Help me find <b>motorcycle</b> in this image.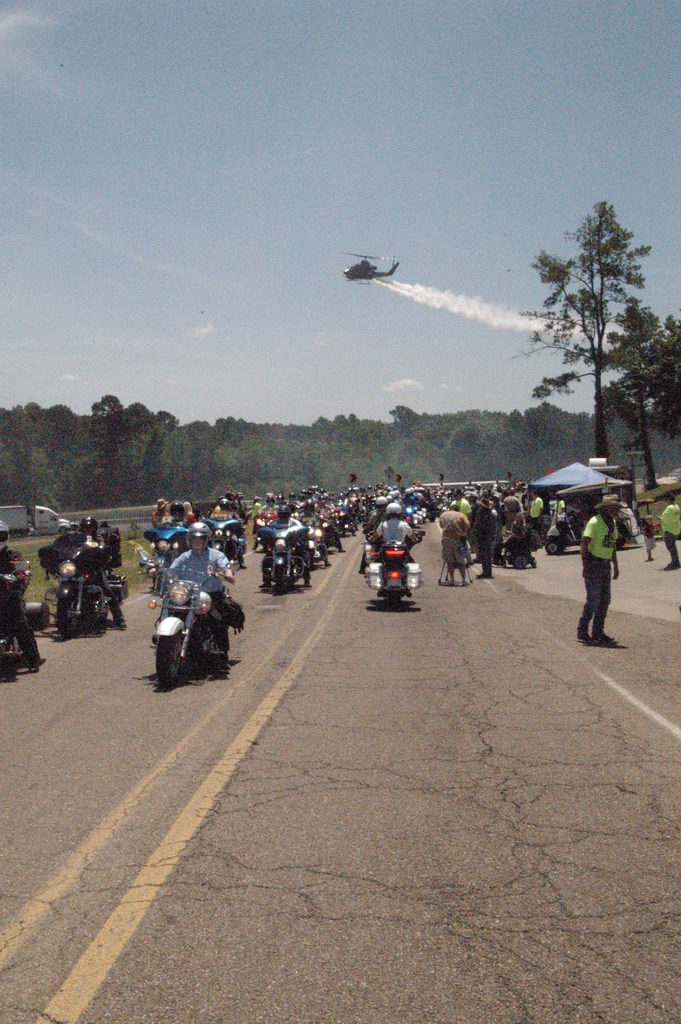
Found it: 261 521 315 584.
